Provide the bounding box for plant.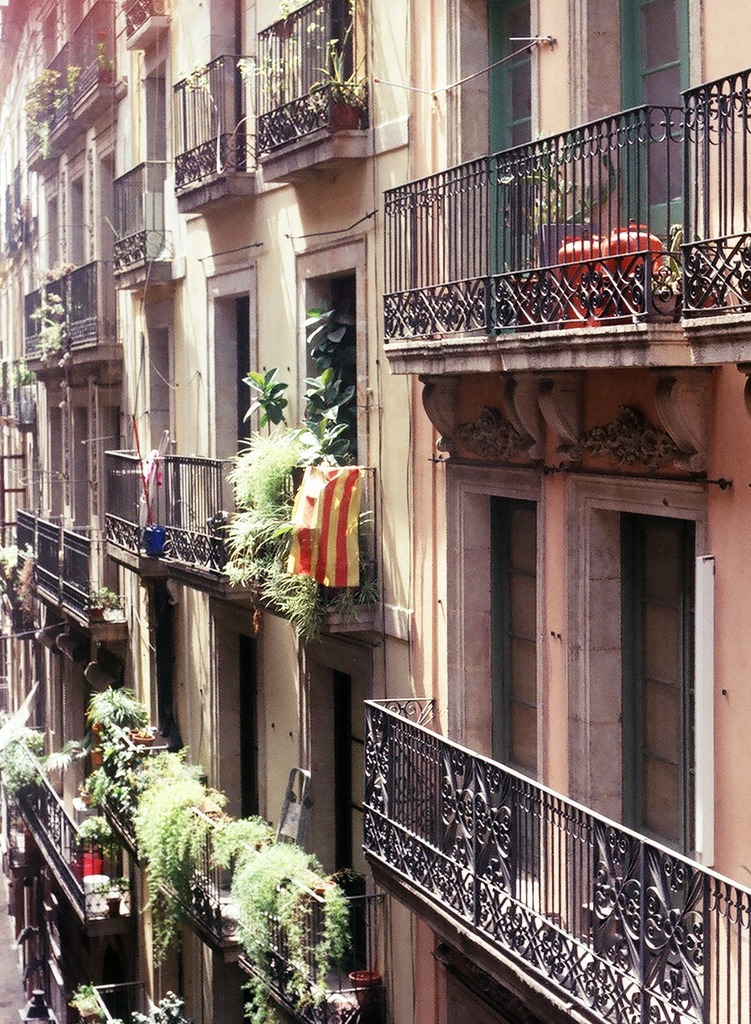
bbox=(0, 673, 68, 819).
